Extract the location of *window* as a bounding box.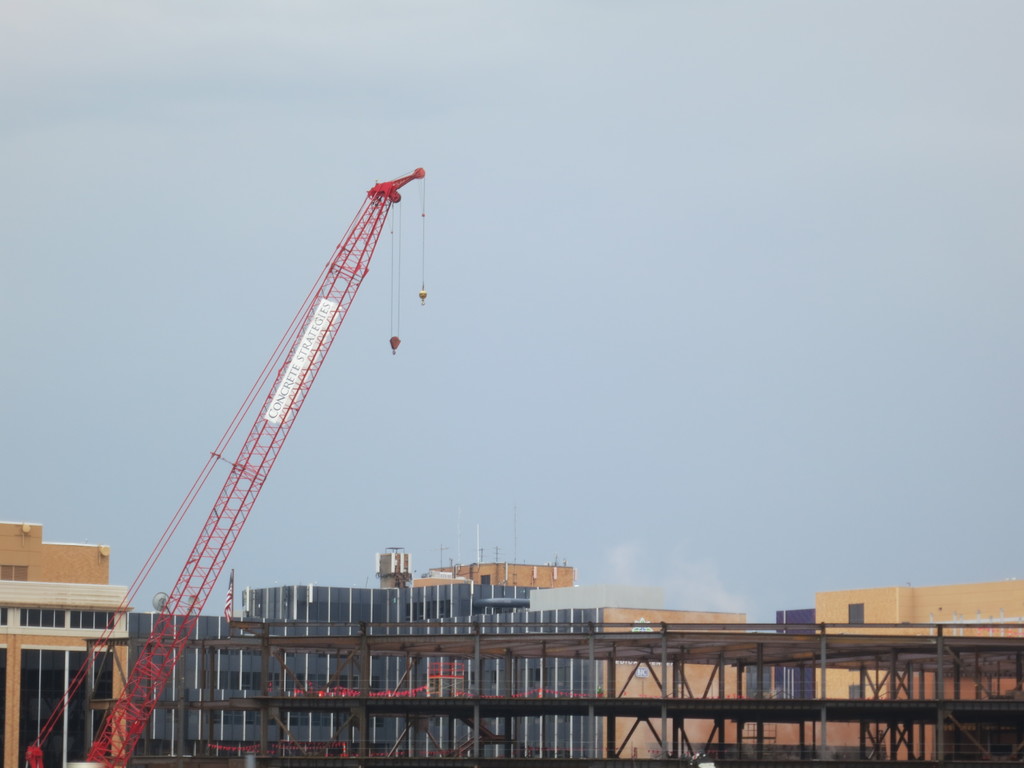
bbox=[463, 669, 477, 686].
